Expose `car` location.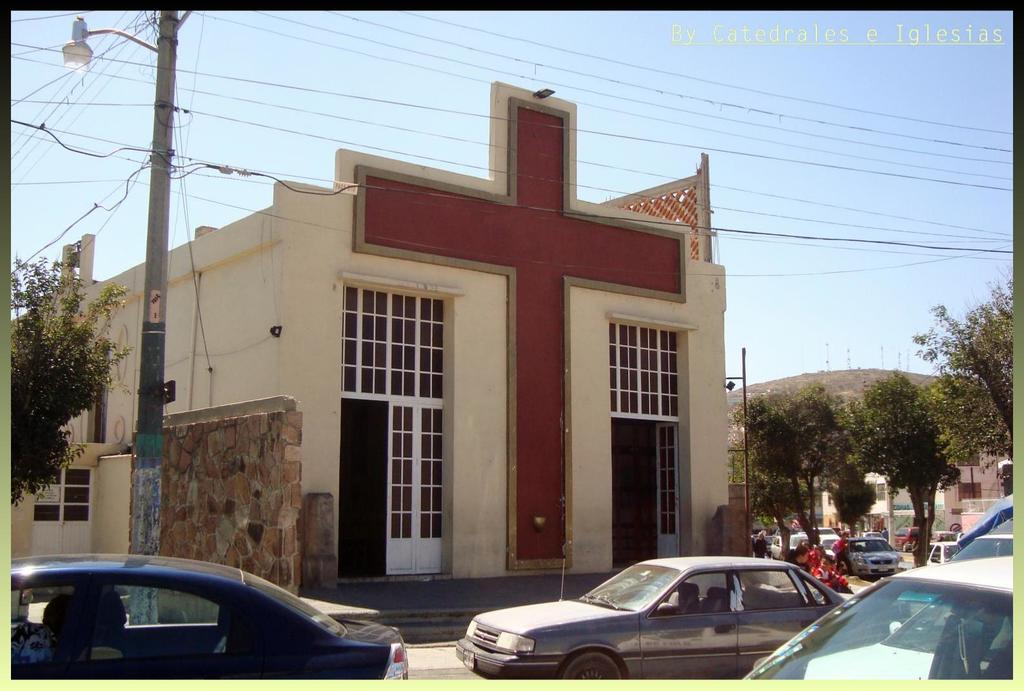
Exposed at left=949, top=534, right=1013, bottom=560.
